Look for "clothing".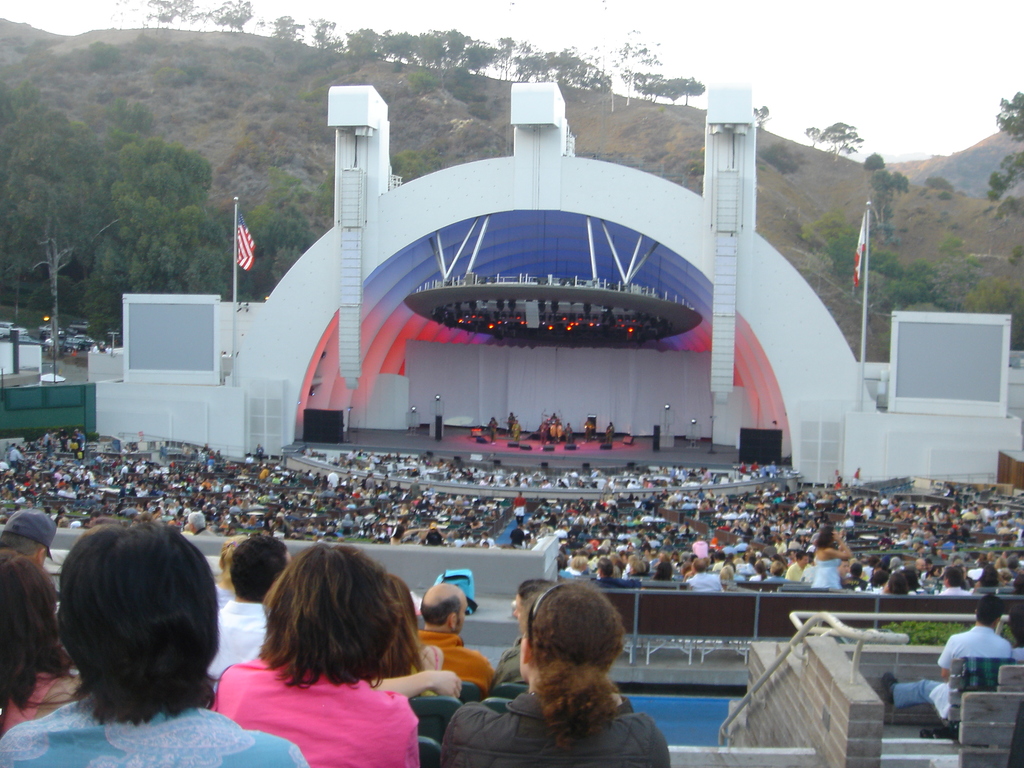
Found: (x1=553, y1=417, x2=560, y2=424).
